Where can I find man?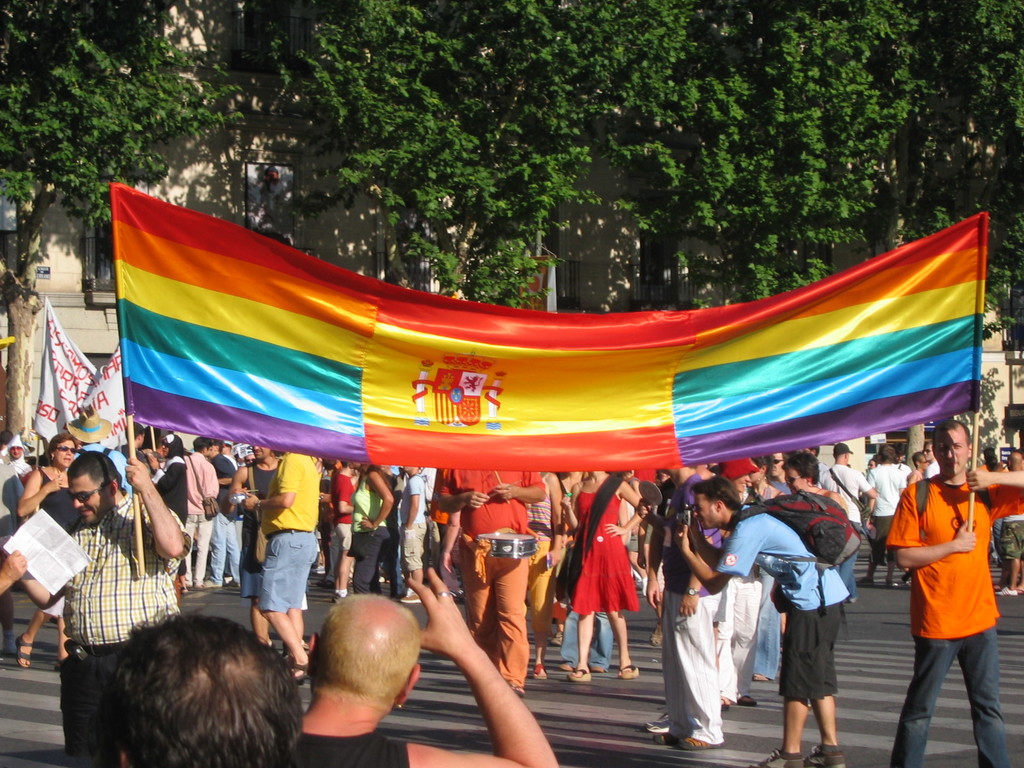
You can find it at <box>111,607,314,767</box>.
